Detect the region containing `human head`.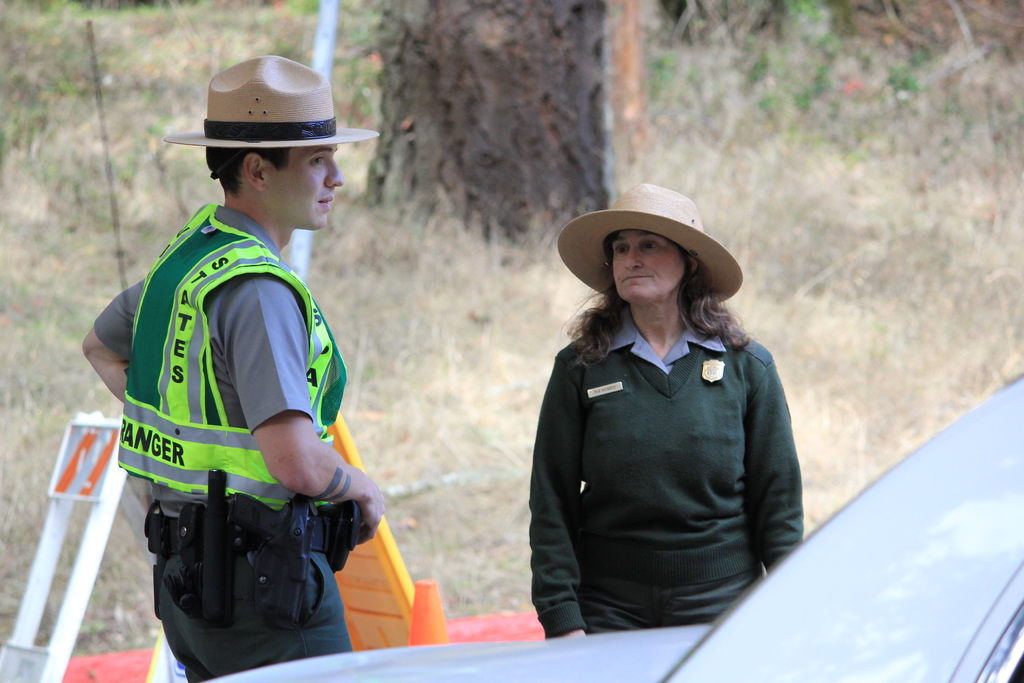
[x1=163, y1=48, x2=383, y2=233].
